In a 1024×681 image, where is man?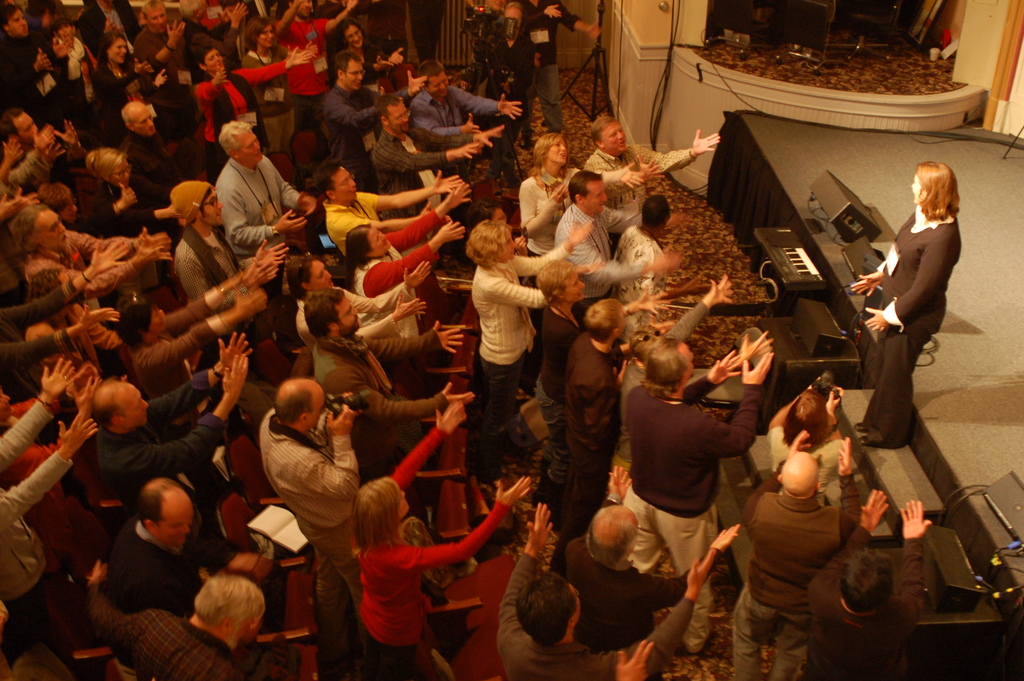
(left=505, top=0, right=602, bottom=131).
